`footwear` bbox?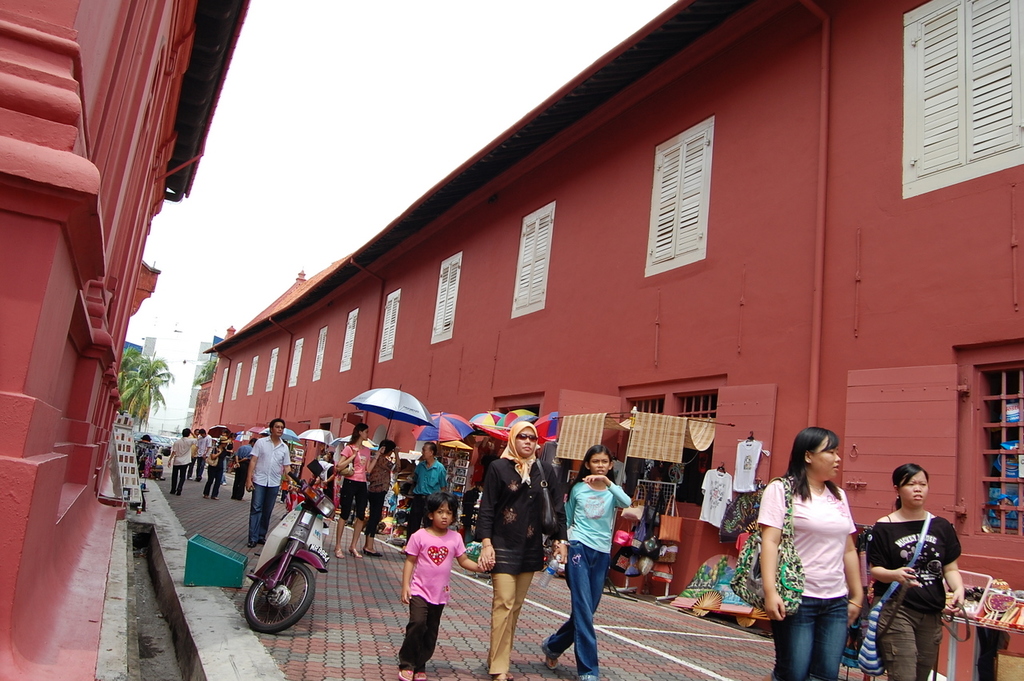
locate(543, 659, 558, 671)
